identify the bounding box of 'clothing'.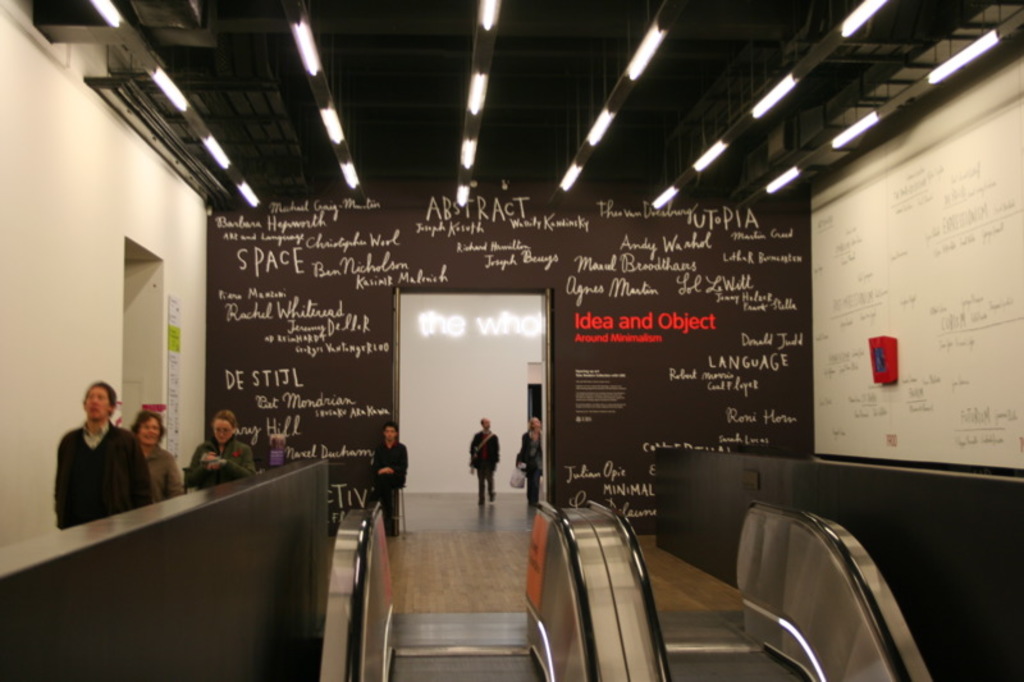
bbox(513, 432, 545, 505).
